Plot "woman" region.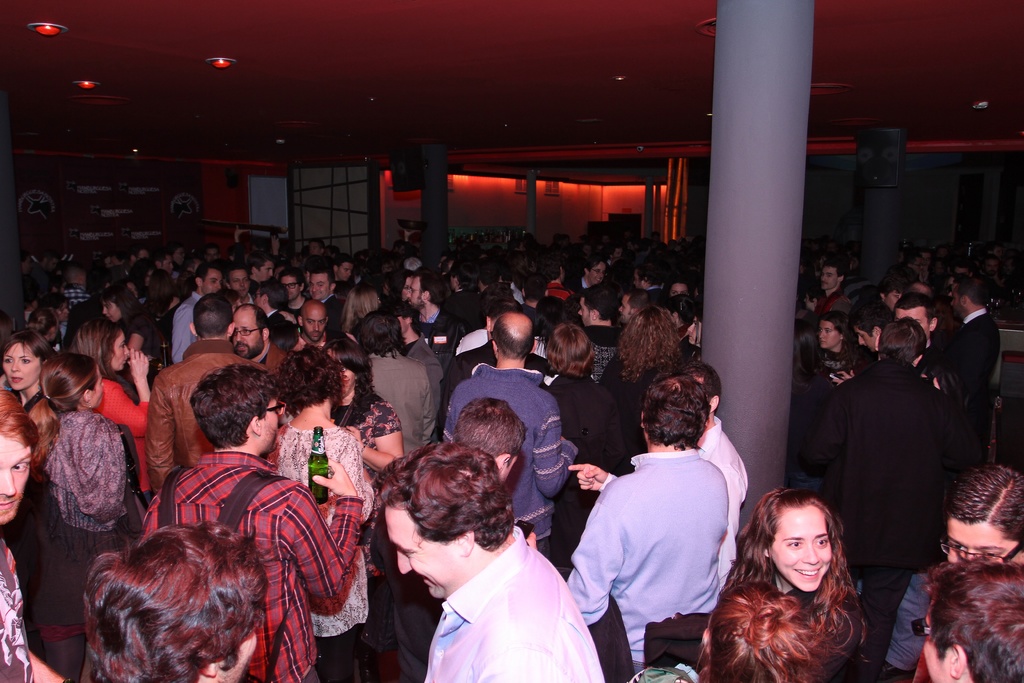
Plotted at 262 341 378 682.
